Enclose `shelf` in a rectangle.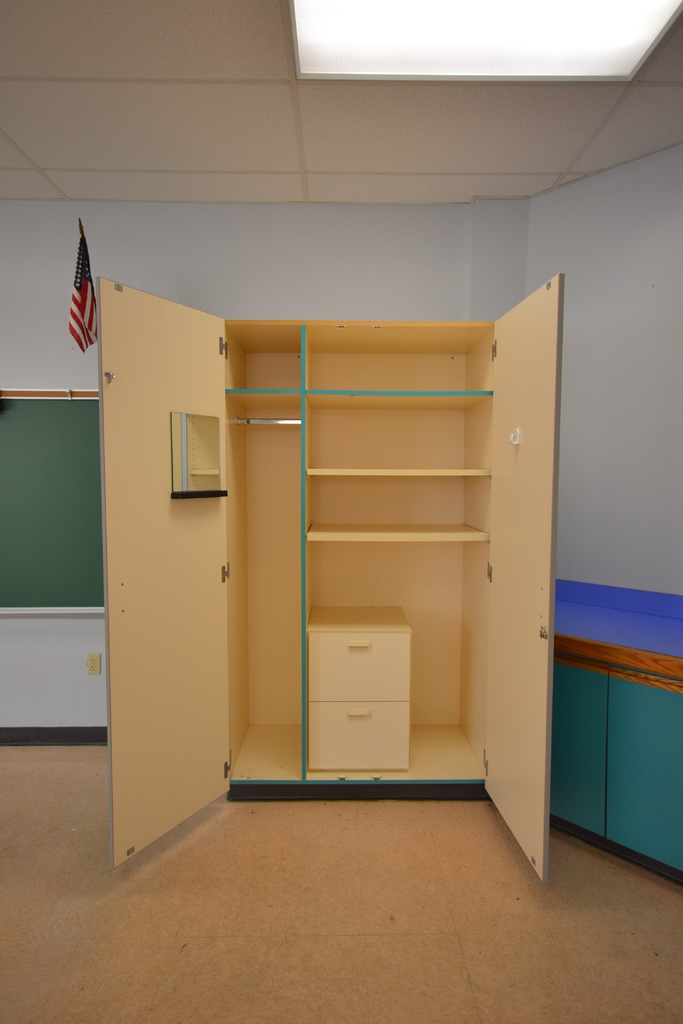
{"x1": 398, "y1": 538, "x2": 479, "y2": 781}.
